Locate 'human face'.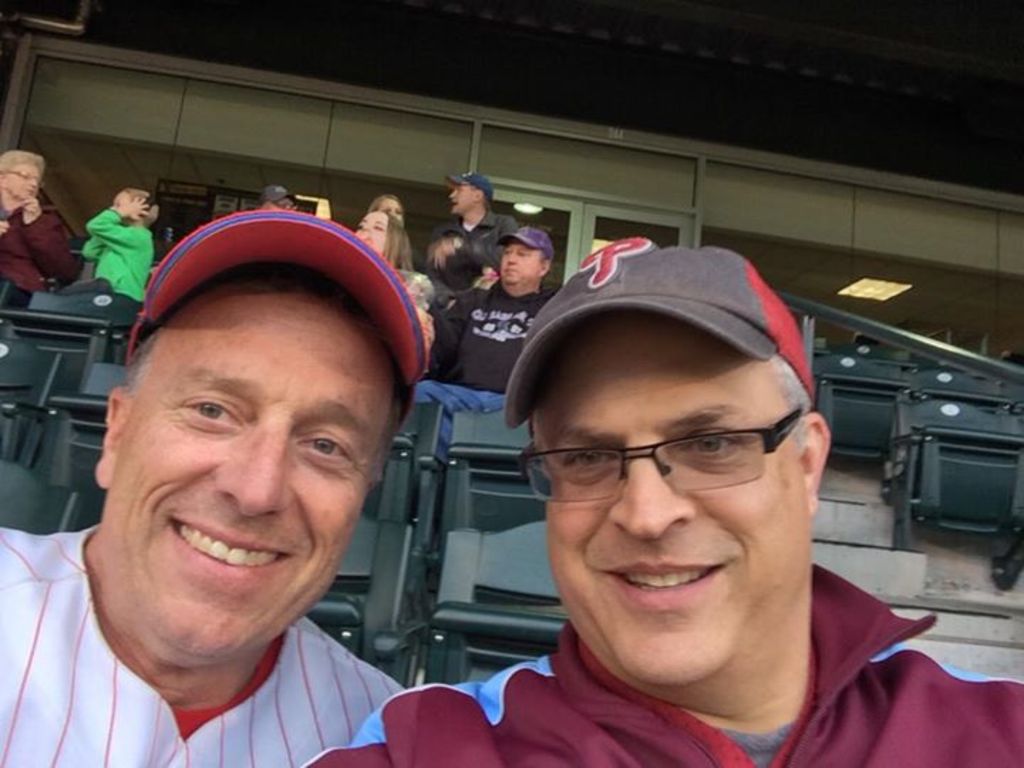
Bounding box: 7:162:46:199.
